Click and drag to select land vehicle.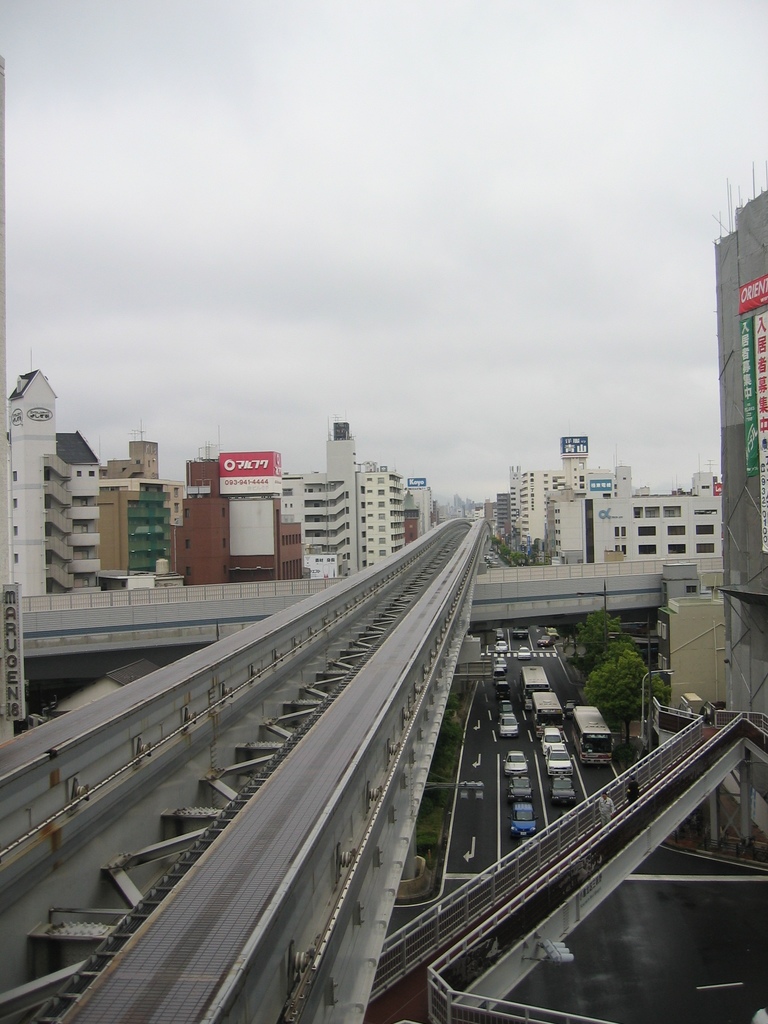
Selection: x1=495 y1=672 x2=508 y2=682.
